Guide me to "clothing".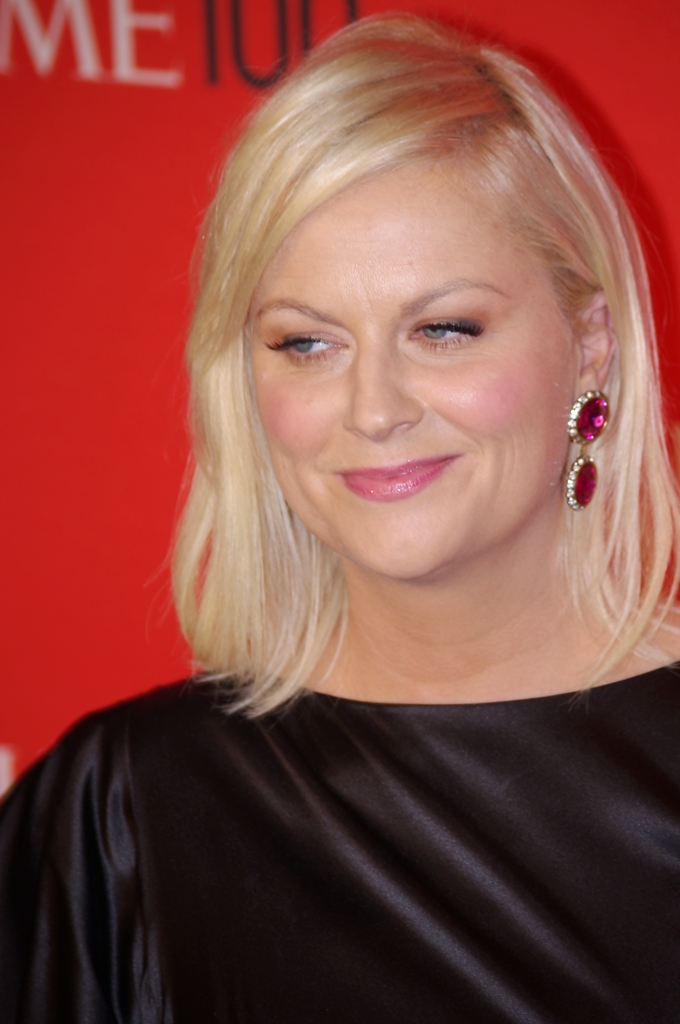
Guidance: 0/644/679/1005.
